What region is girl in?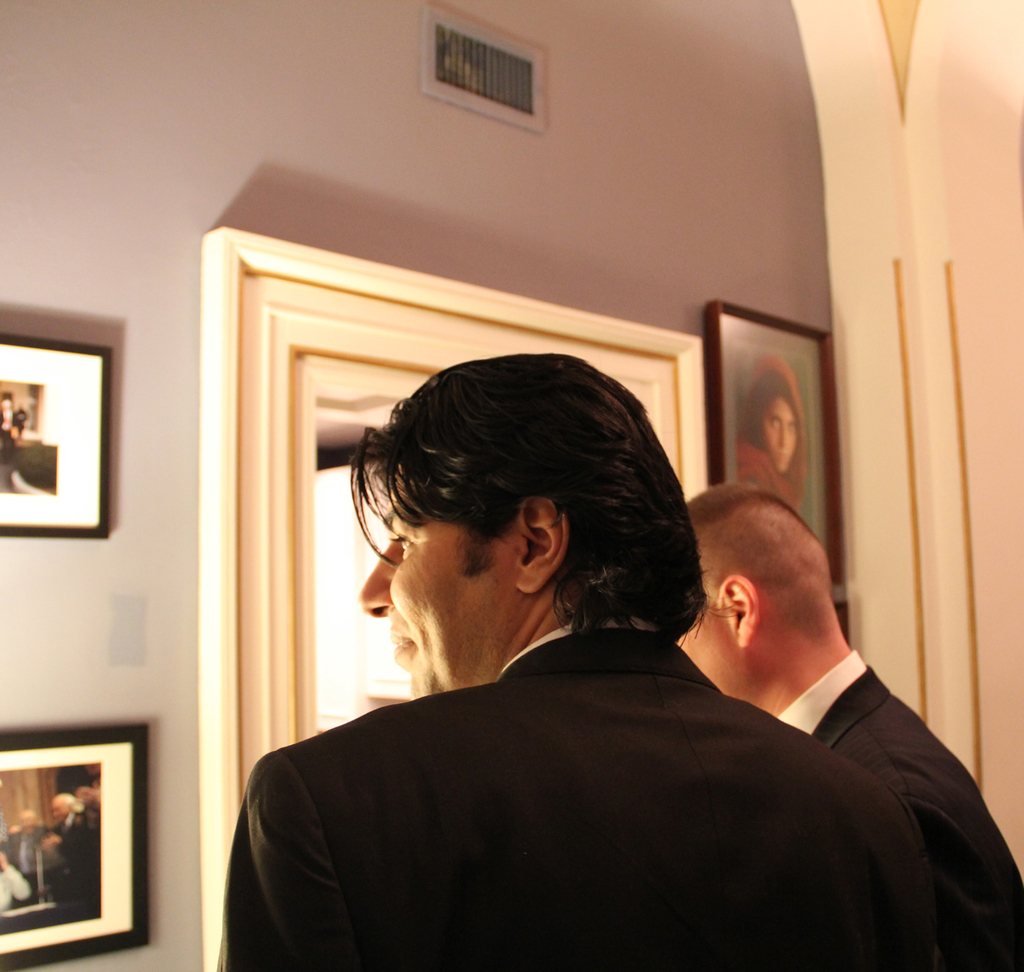
rect(742, 350, 808, 513).
